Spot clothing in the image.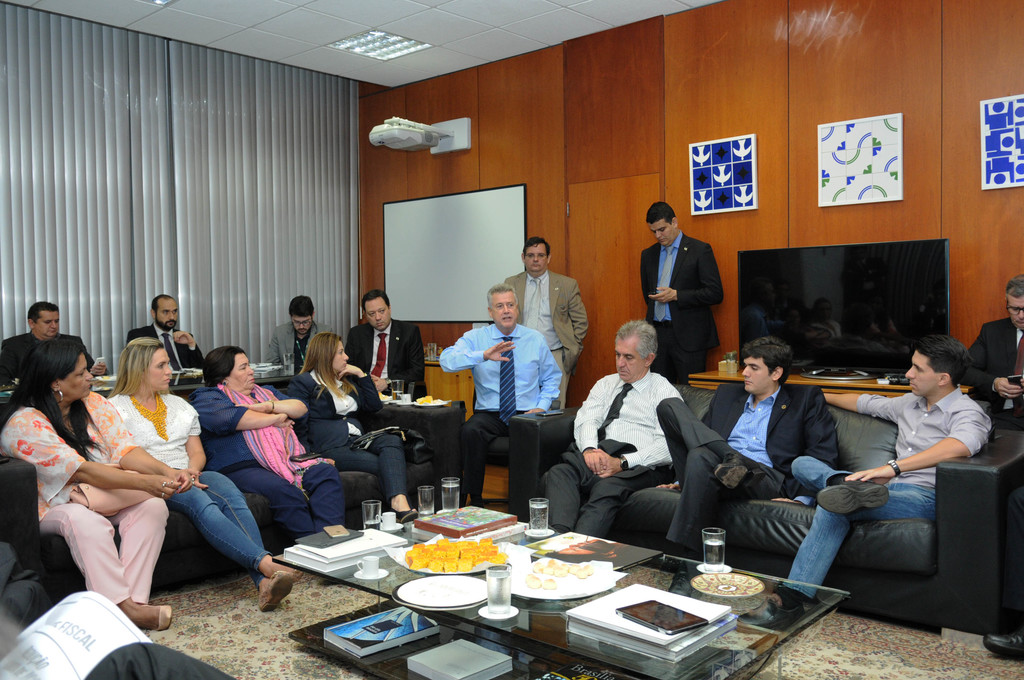
clothing found at Rect(130, 327, 199, 380).
